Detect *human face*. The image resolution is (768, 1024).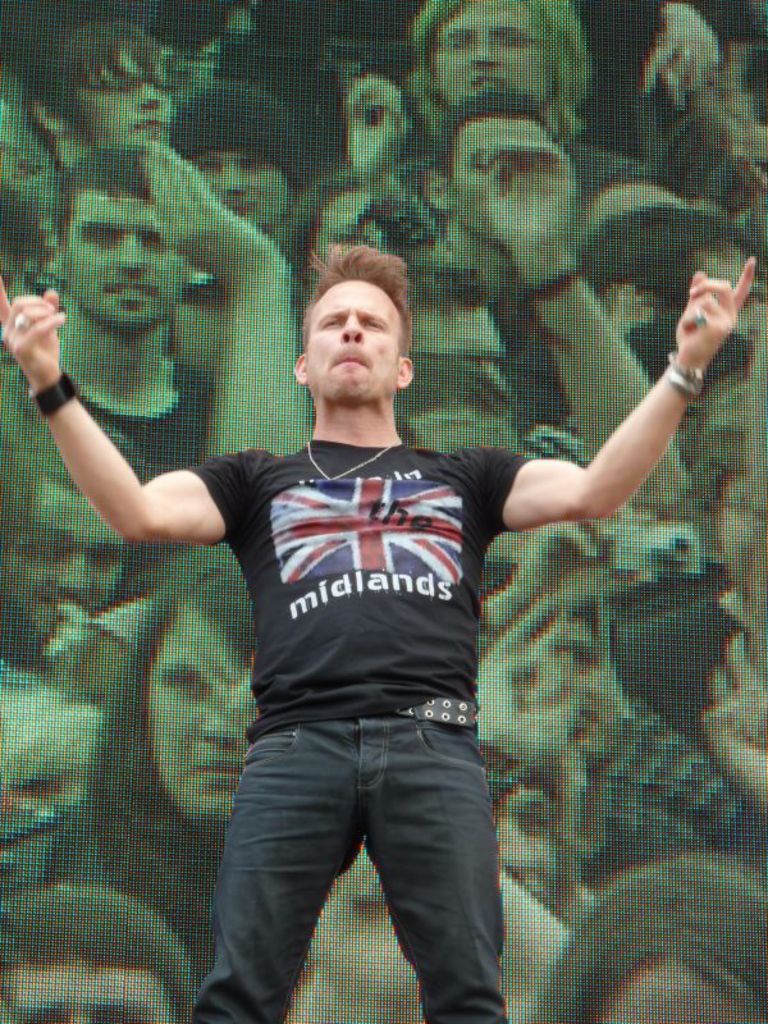
select_region(303, 275, 393, 406).
